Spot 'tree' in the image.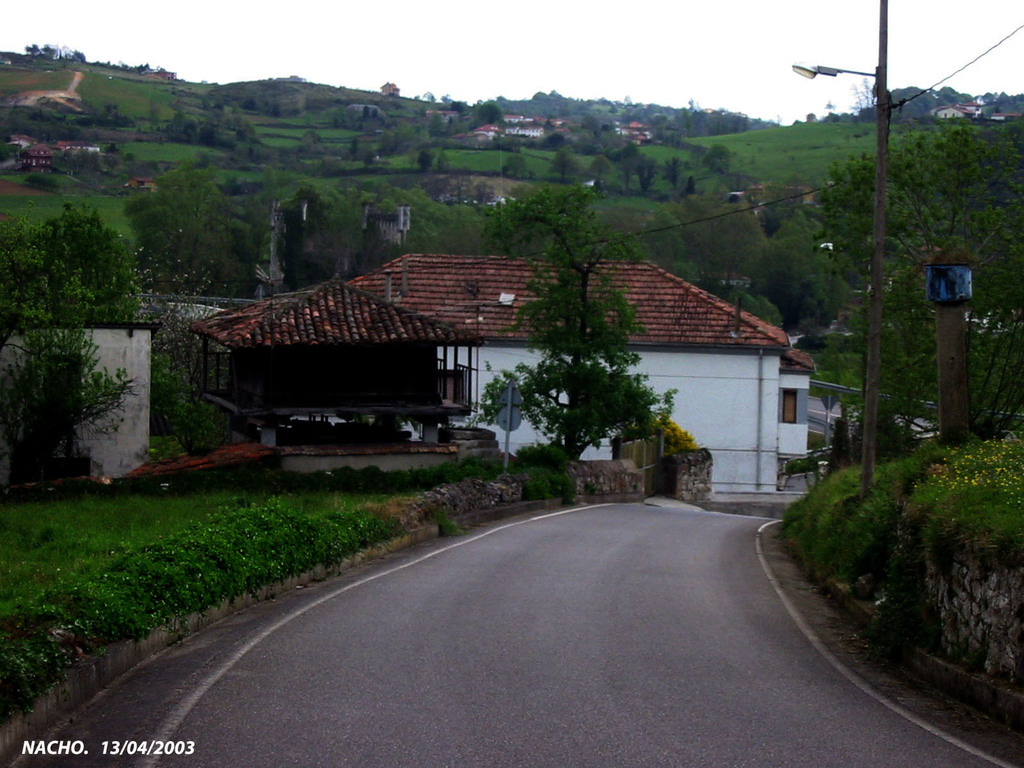
'tree' found at locate(547, 147, 580, 182).
